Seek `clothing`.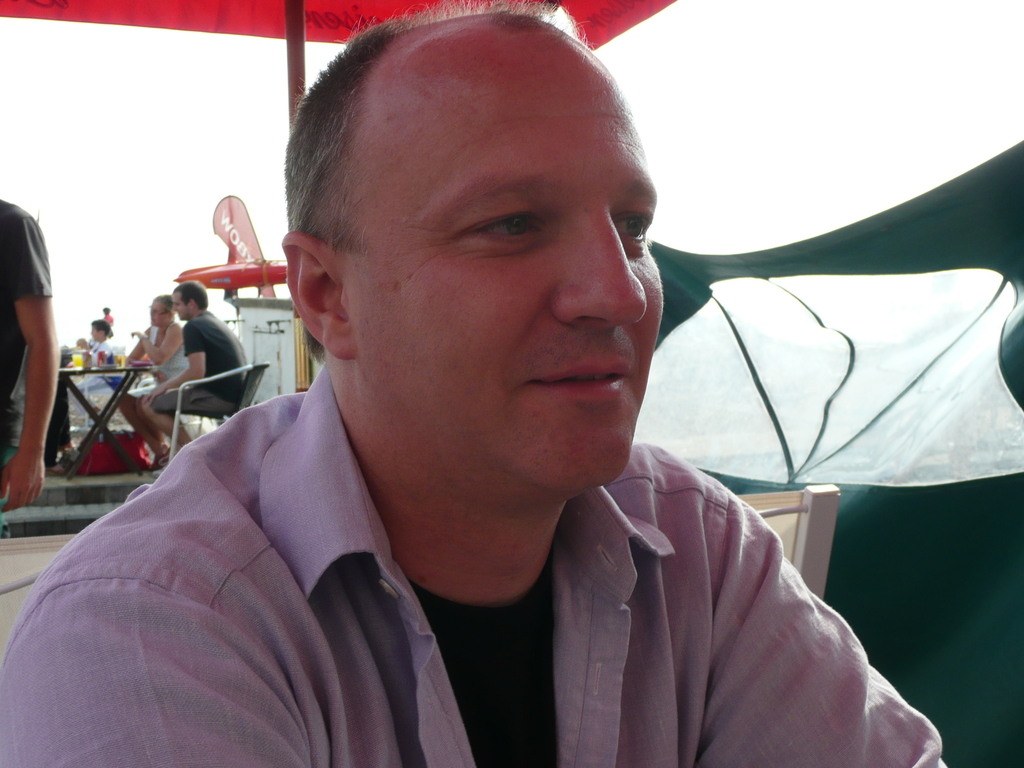
left=180, top=408, right=940, bottom=760.
